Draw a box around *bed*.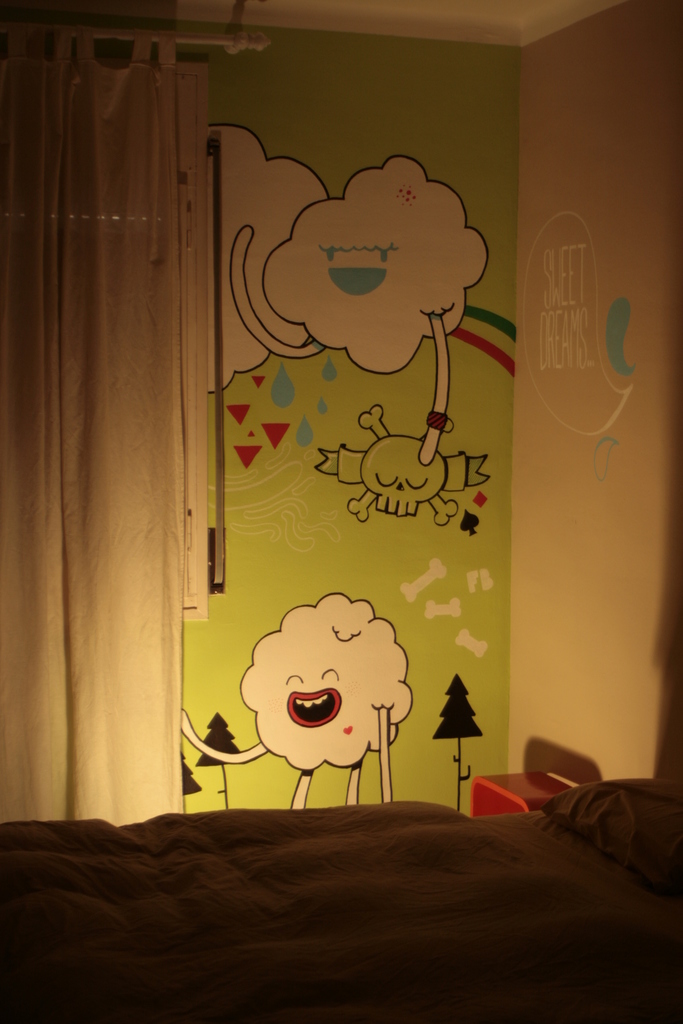
[x1=0, y1=737, x2=682, y2=1023].
